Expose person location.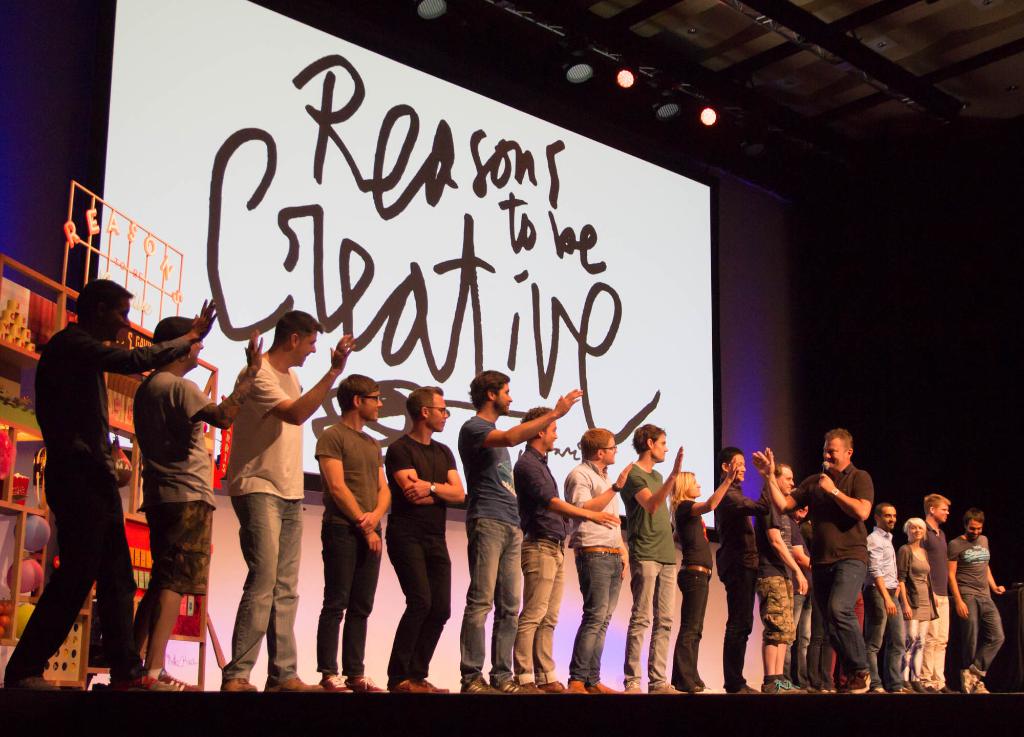
Exposed at [927, 488, 946, 688].
